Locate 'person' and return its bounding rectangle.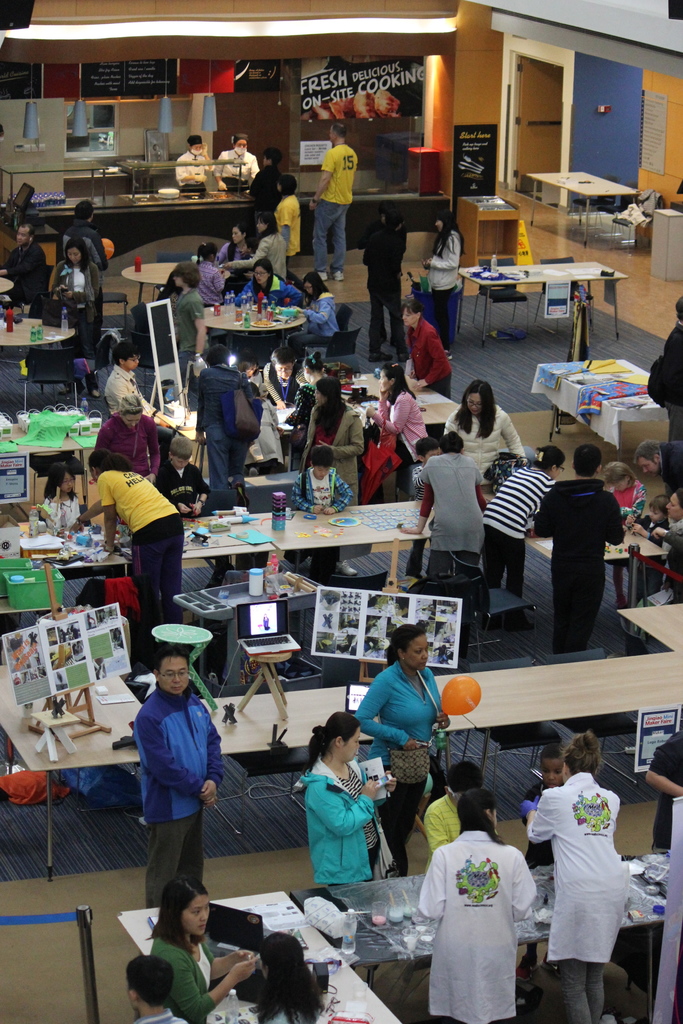
350, 621, 451, 838.
